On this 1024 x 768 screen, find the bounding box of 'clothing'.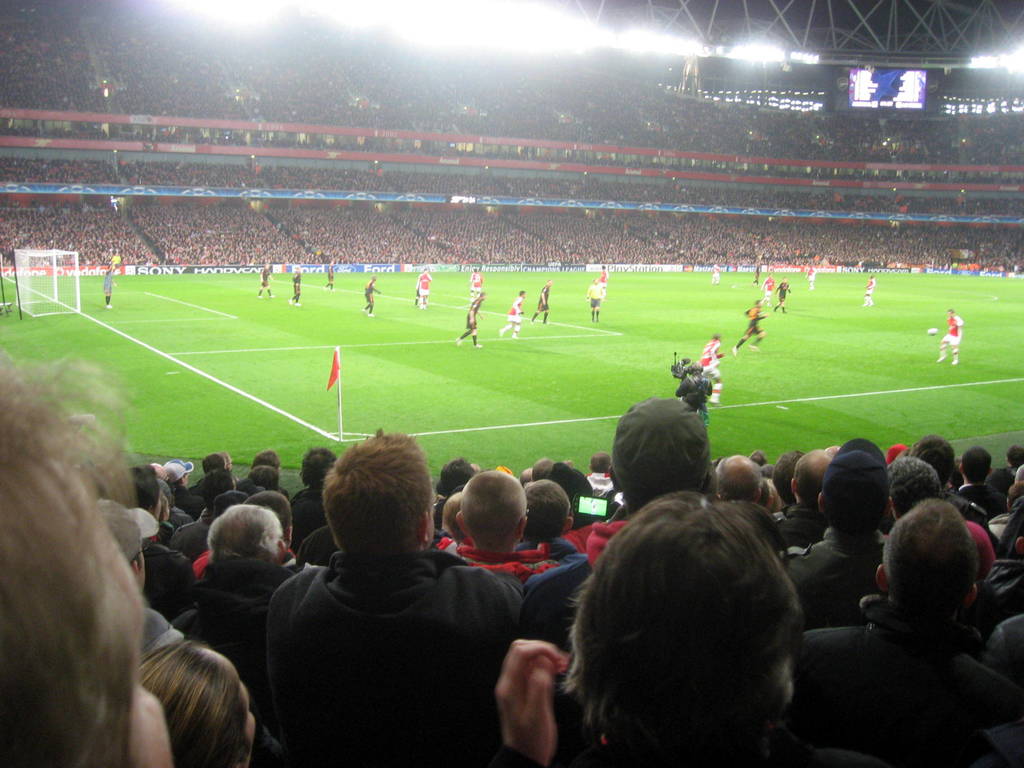
Bounding box: l=696, t=342, r=726, b=406.
